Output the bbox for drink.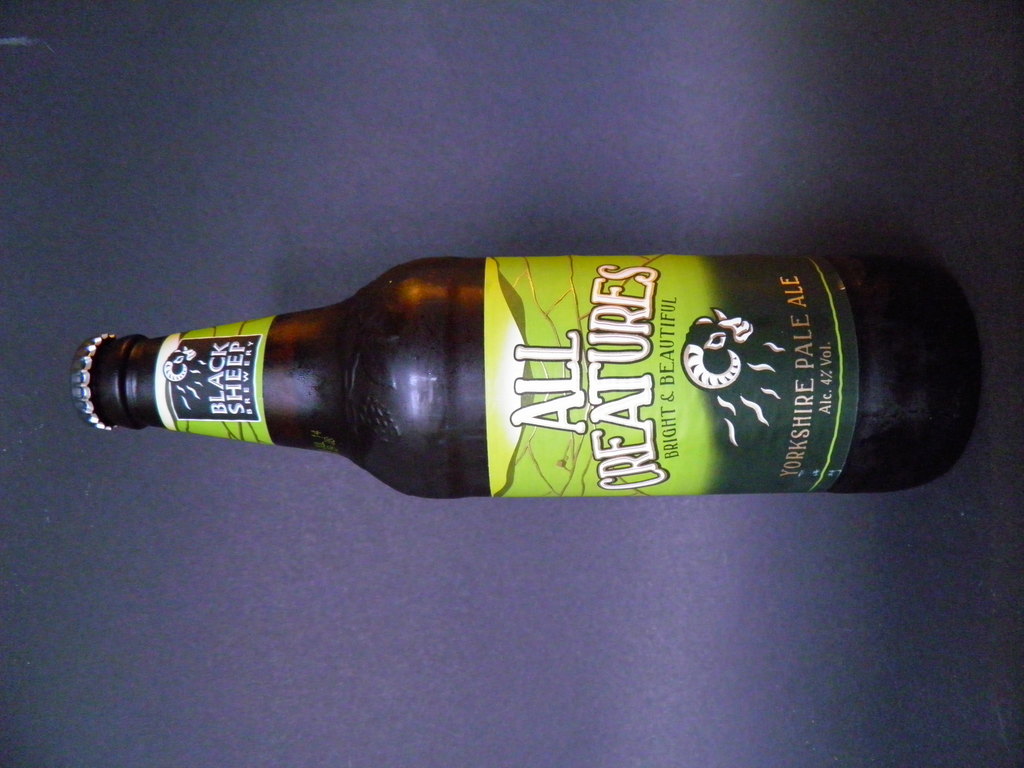
region(67, 259, 986, 497).
